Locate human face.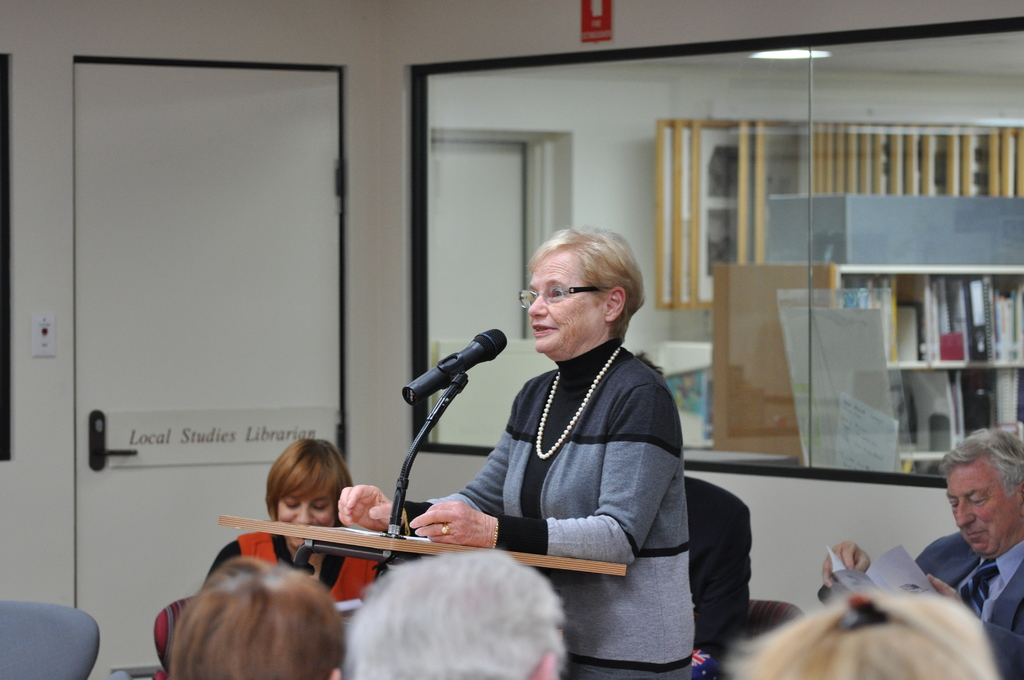
Bounding box: [x1=525, y1=244, x2=602, y2=365].
